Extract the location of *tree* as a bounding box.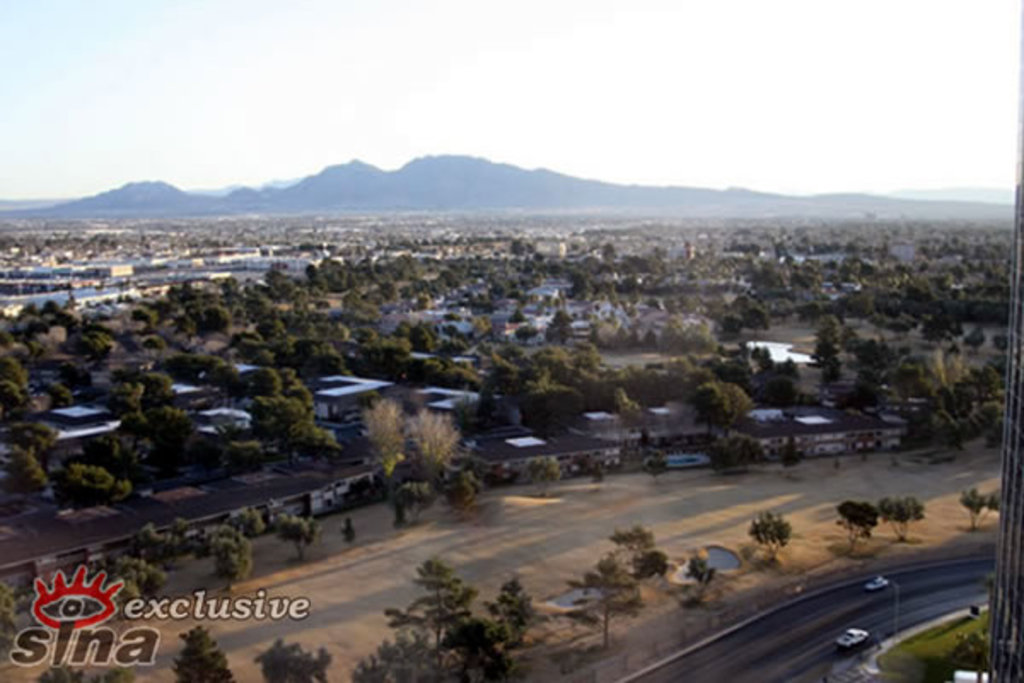
Rect(490, 579, 532, 639).
